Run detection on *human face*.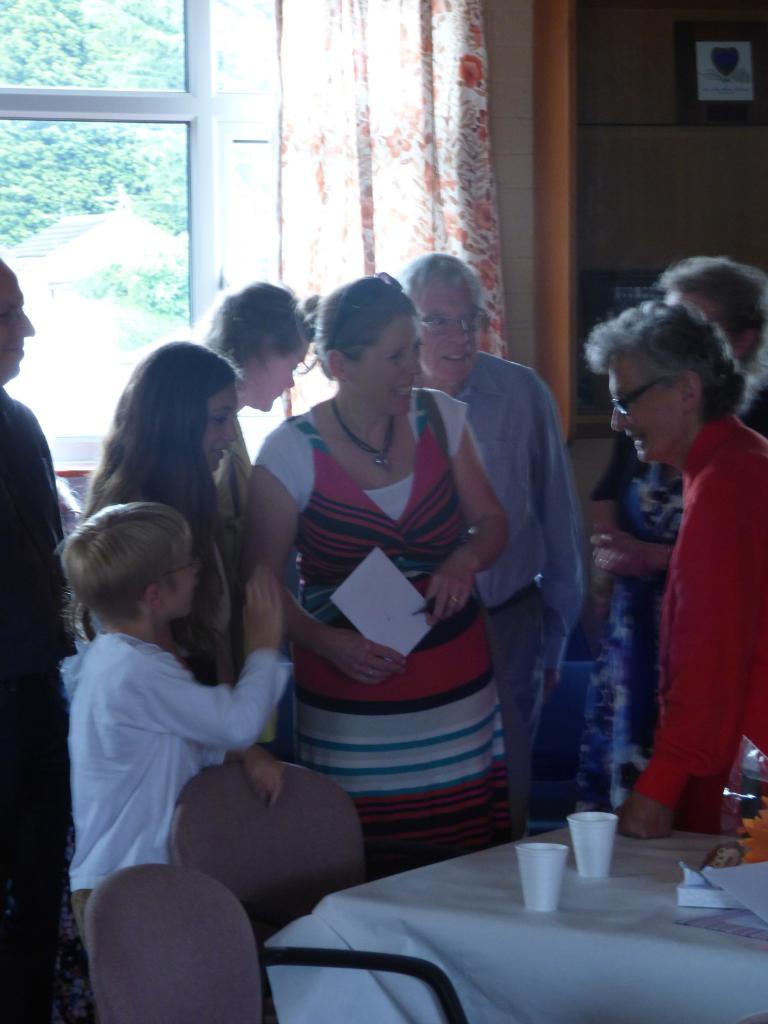
Result: [419,282,479,382].
